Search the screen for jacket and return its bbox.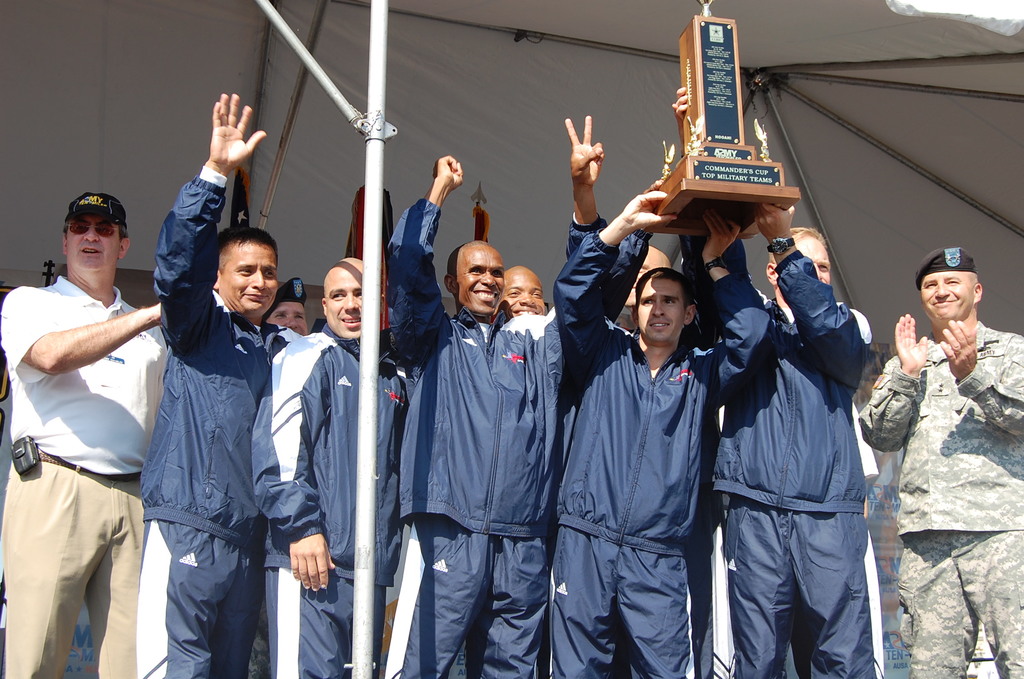
Found: bbox=[567, 211, 774, 553].
